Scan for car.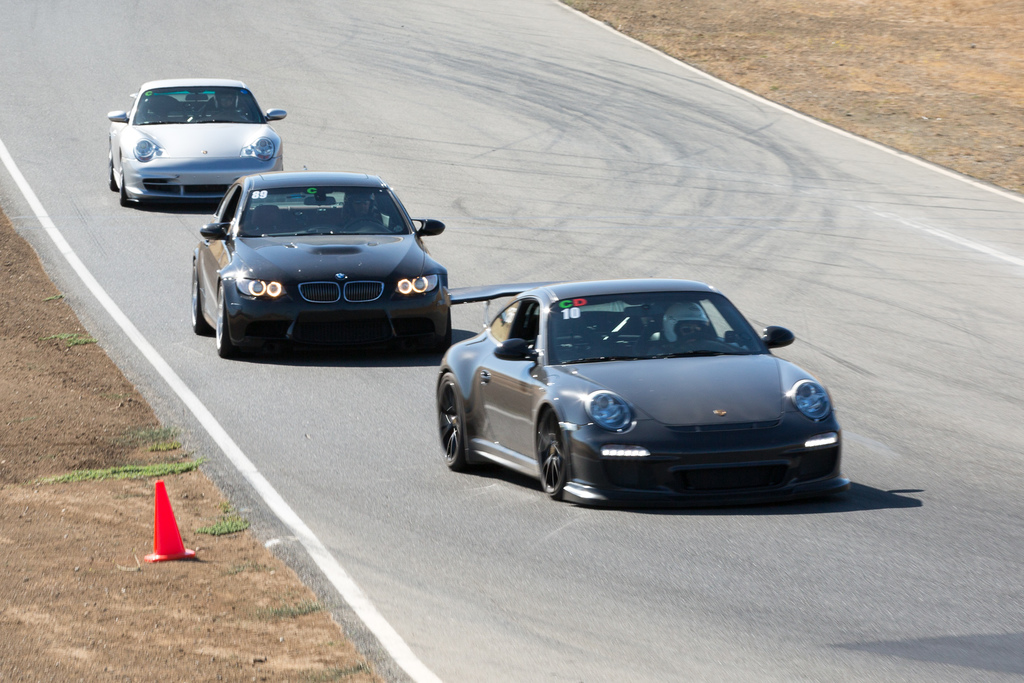
Scan result: detection(190, 167, 455, 352).
